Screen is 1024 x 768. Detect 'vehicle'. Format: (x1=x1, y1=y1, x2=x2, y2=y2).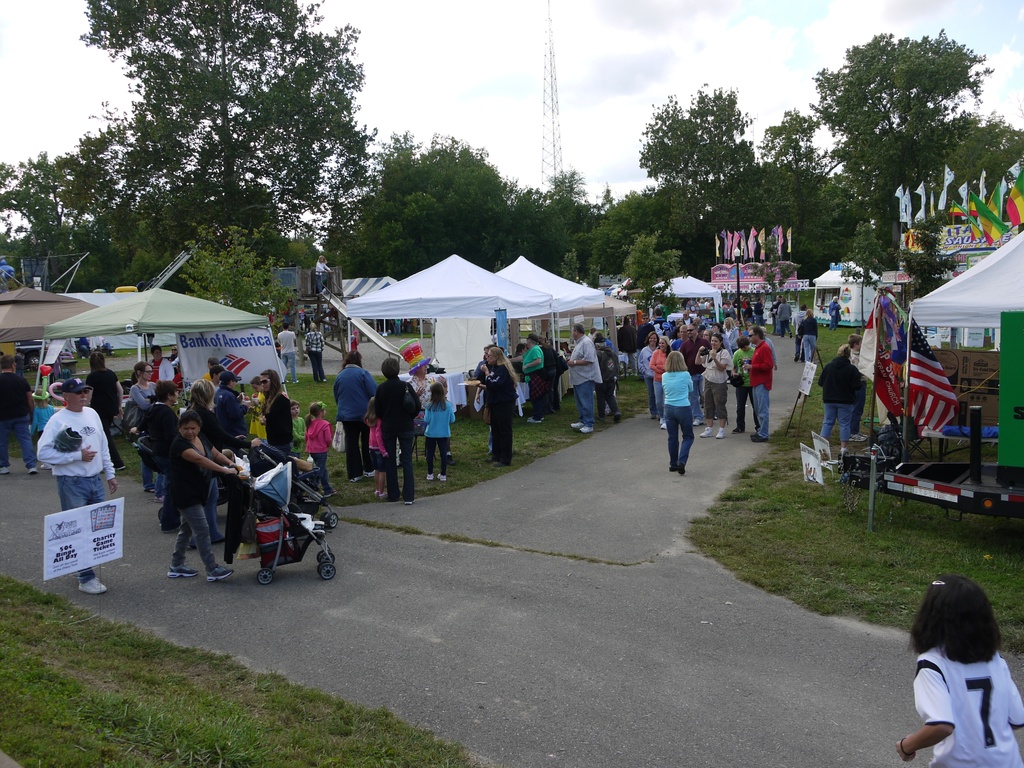
(x1=230, y1=434, x2=342, y2=531).
